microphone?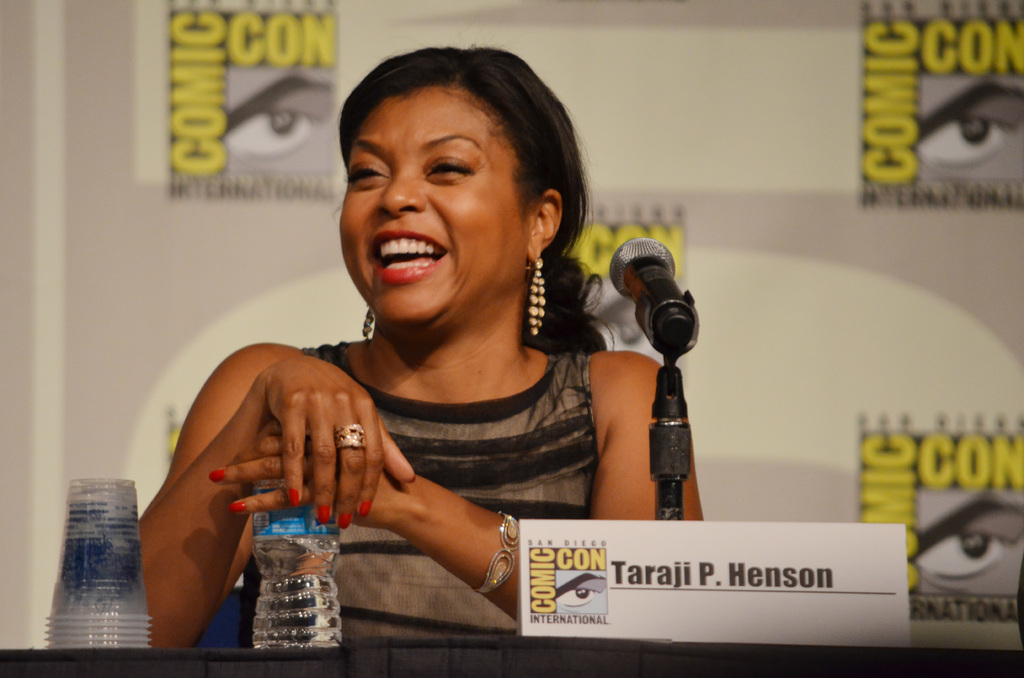
{"x1": 607, "y1": 256, "x2": 700, "y2": 364}
